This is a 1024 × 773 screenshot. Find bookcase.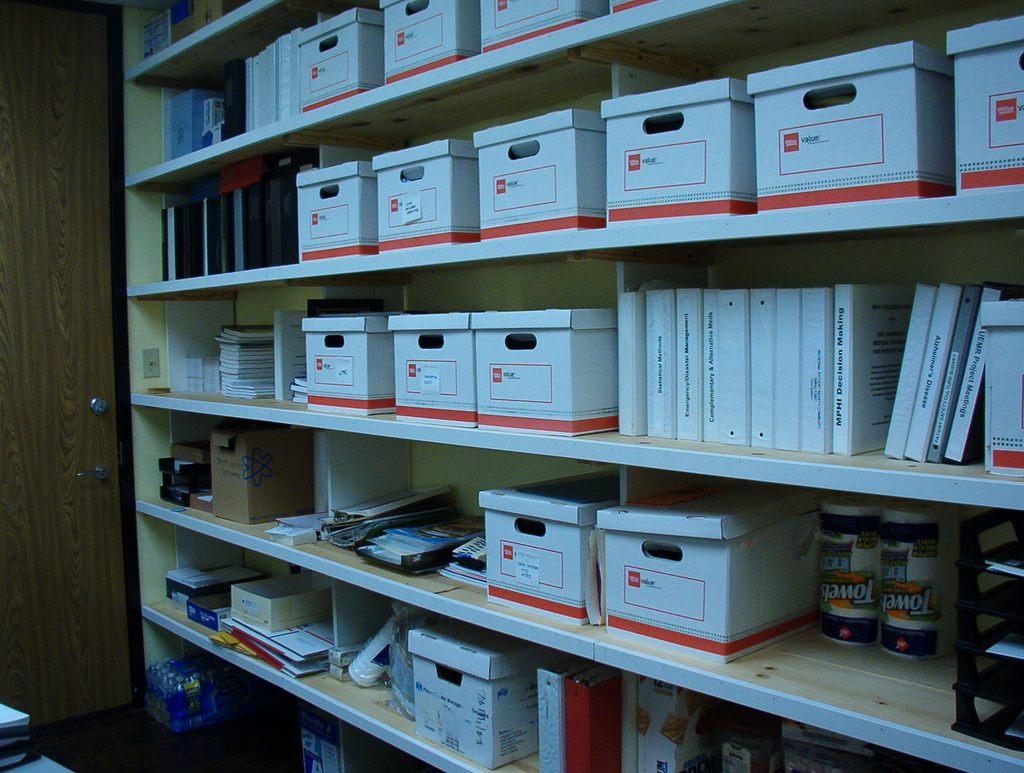
Bounding box: region(121, 37, 998, 763).
